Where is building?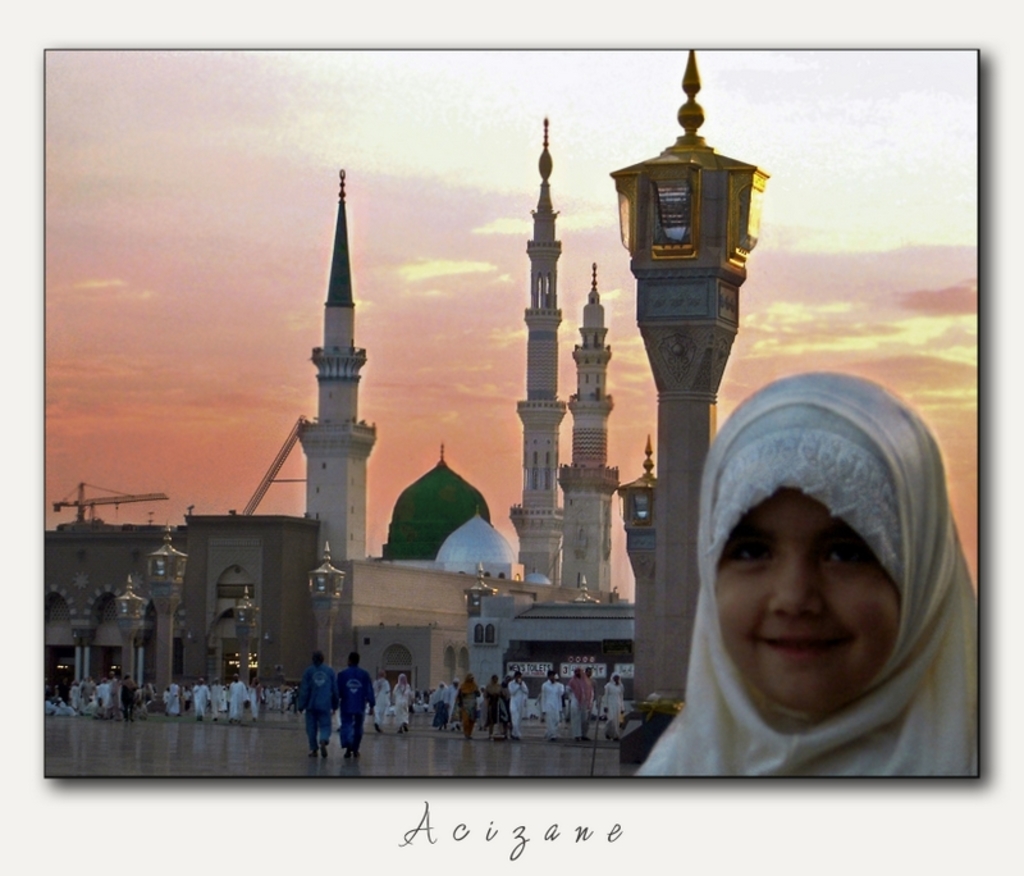
<region>298, 114, 635, 713</region>.
